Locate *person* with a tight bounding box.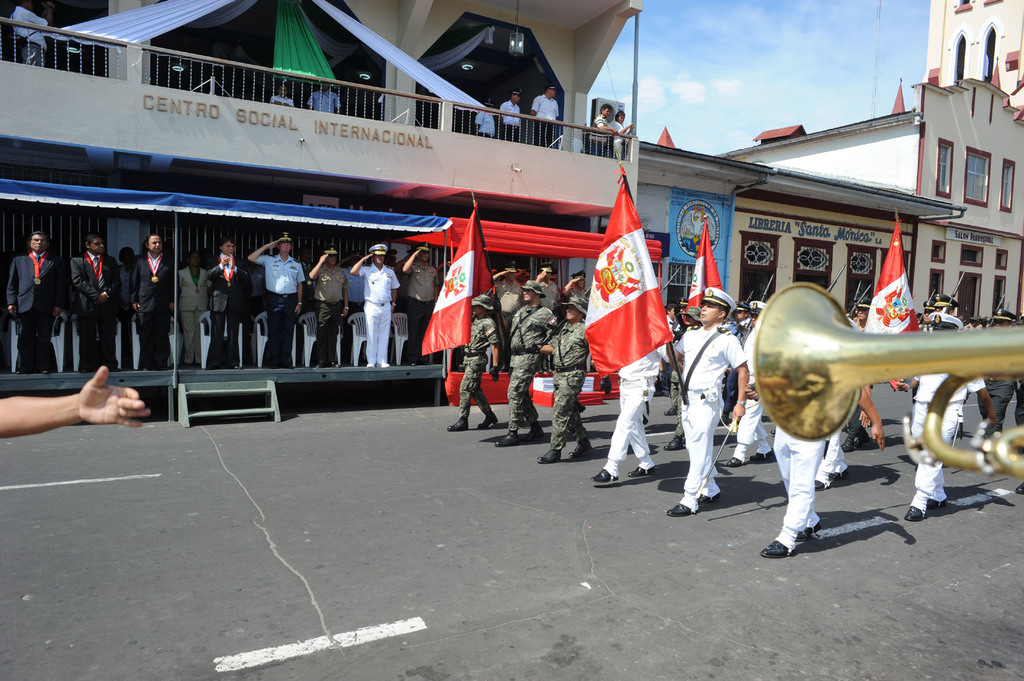
region(307, 244, 349, 369).
